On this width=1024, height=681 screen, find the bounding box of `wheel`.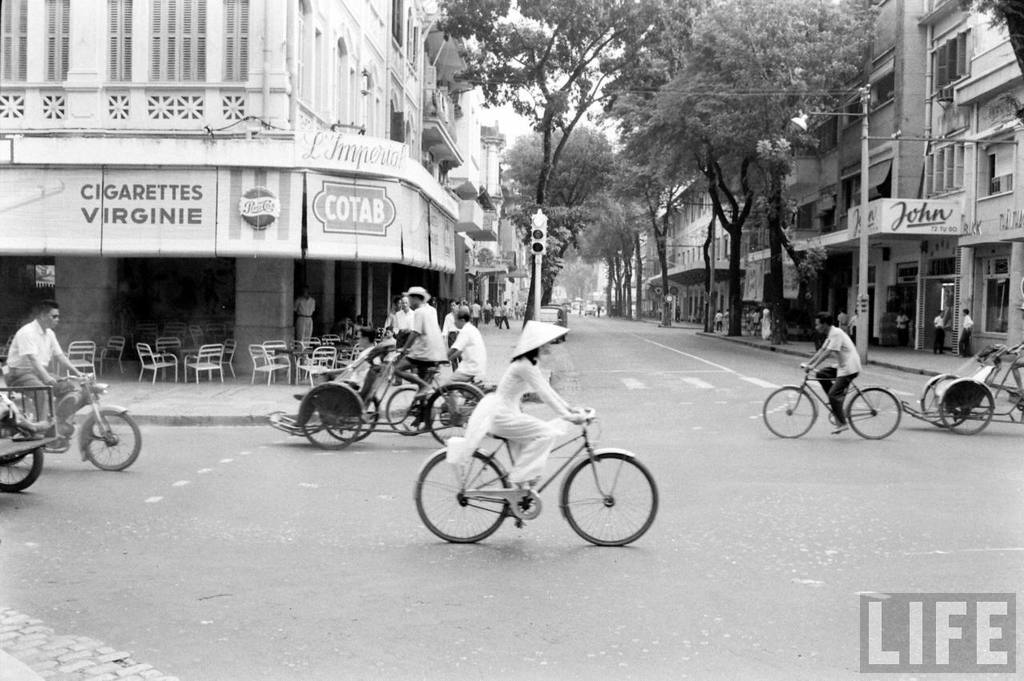
Bounding box: l=762, t=387, r=817, b=441.
